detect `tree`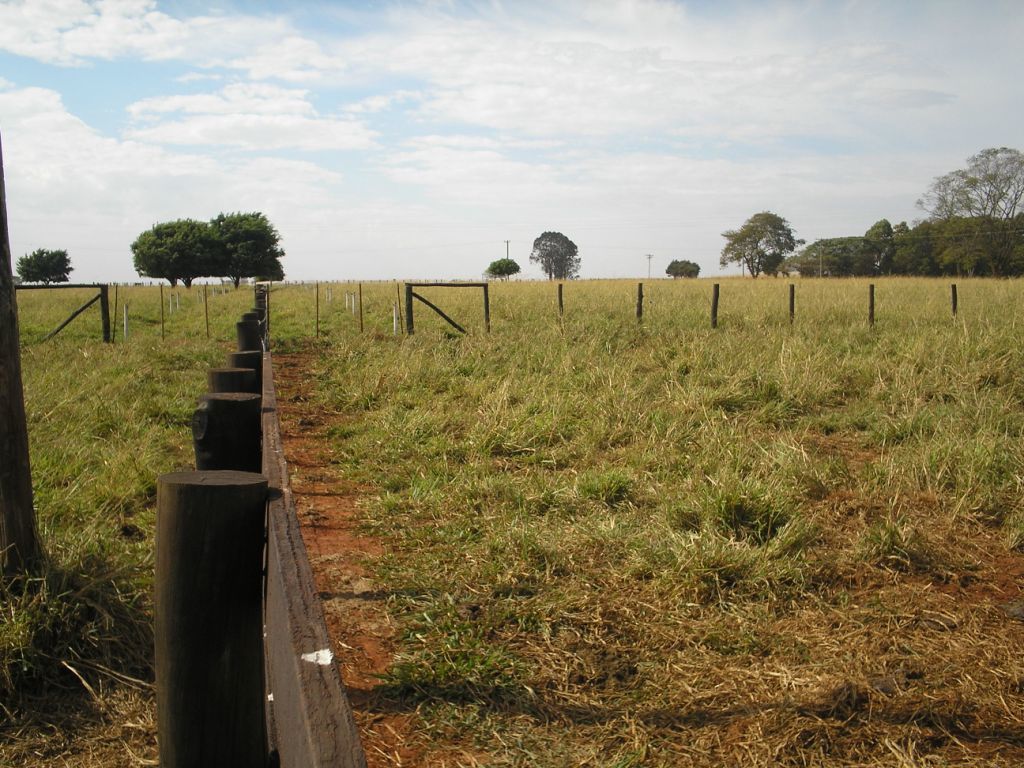
crop(918, 136, 1023, 265)
